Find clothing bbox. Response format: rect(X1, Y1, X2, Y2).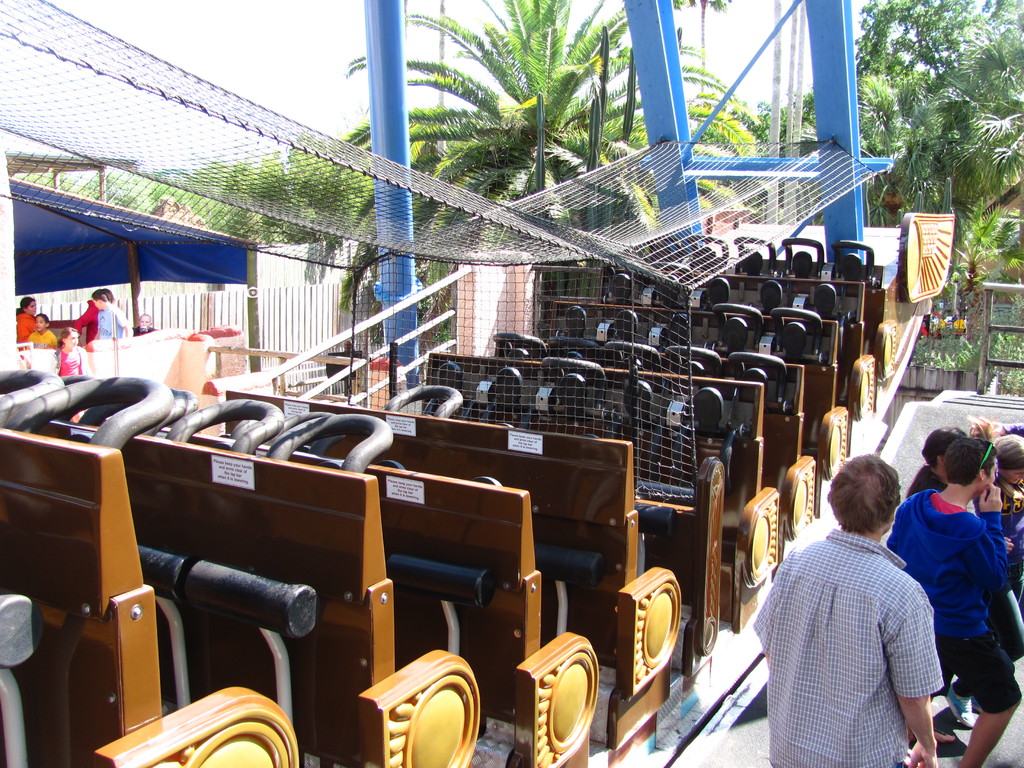
rect(751, 527, 940, 767).
